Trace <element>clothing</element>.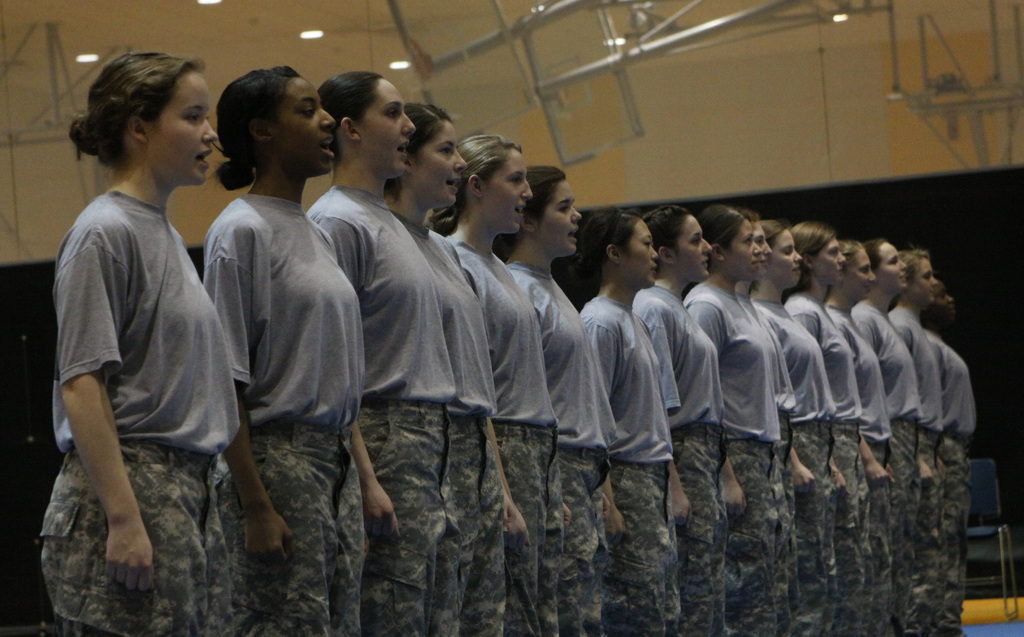
Traced to region(509, 259, 600, 636).
